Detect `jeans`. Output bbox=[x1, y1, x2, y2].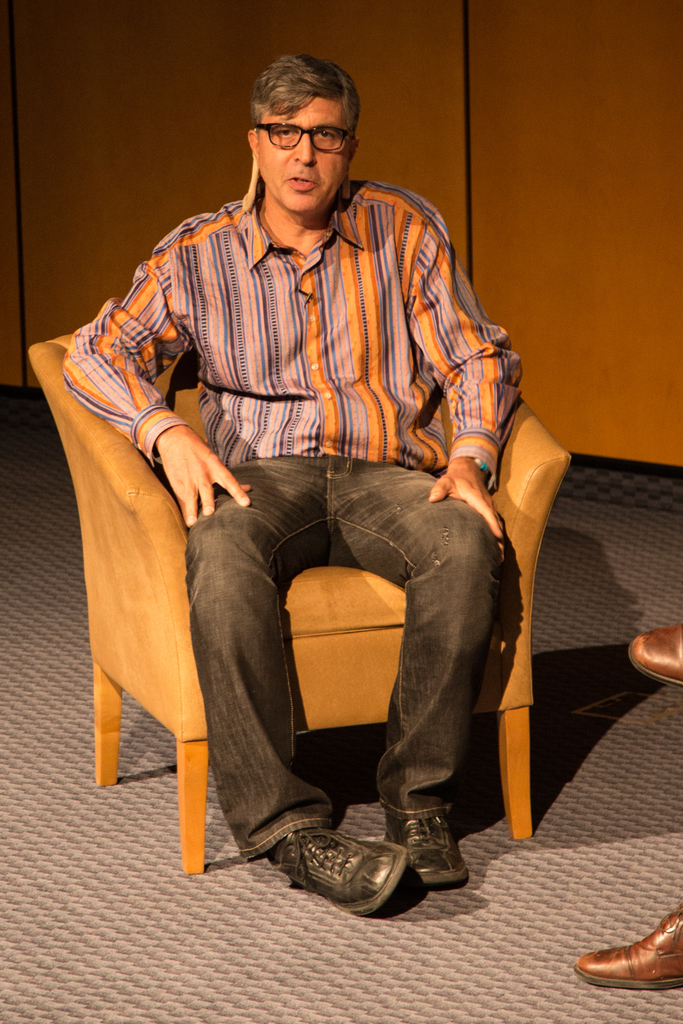
bbox=[213, 435, 514, 856].
